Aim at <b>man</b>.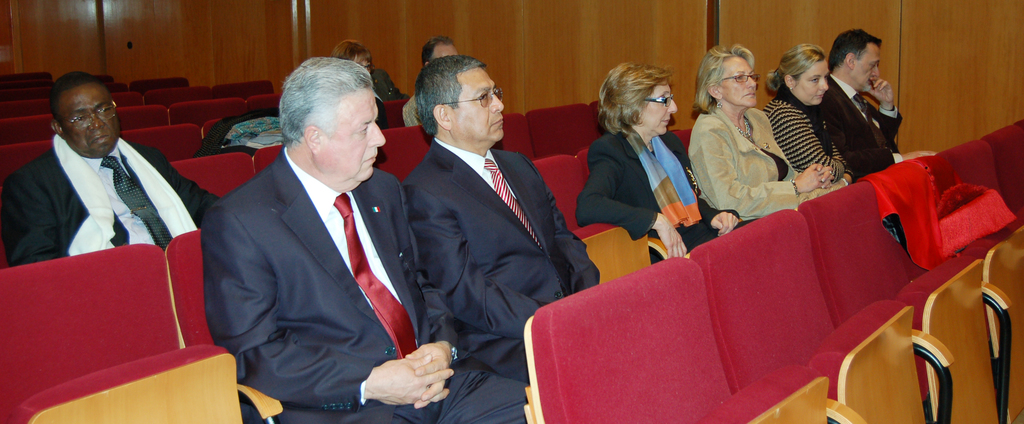
Aimed at bbox=[402, 37, 459, 127].
